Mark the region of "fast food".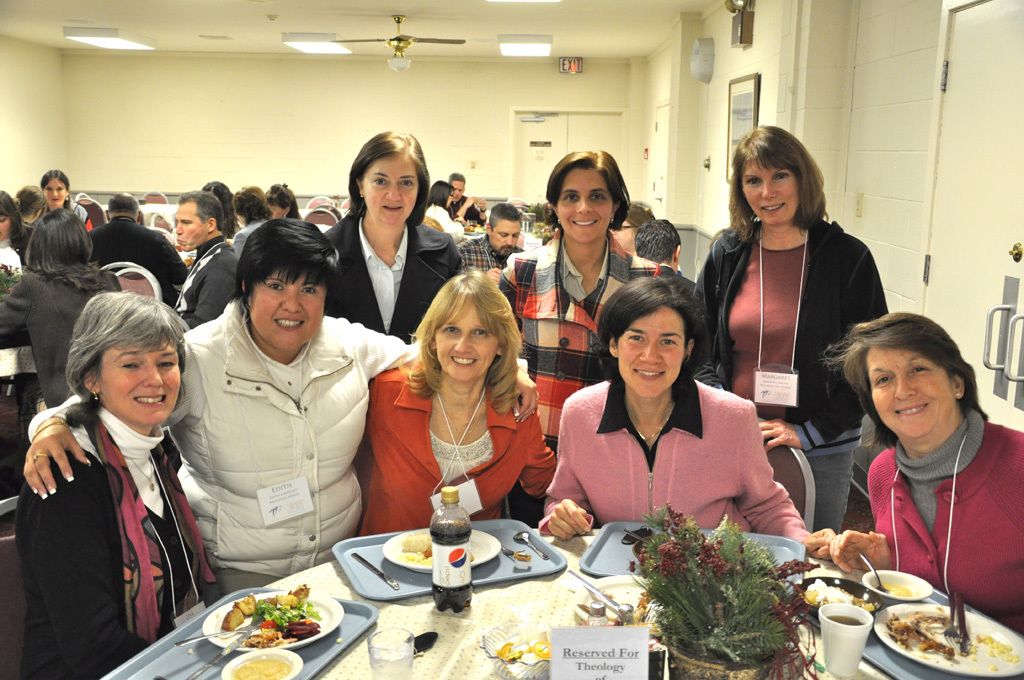
Region: pyautogui.locateOnScreen(227, 587, 327, 663).
